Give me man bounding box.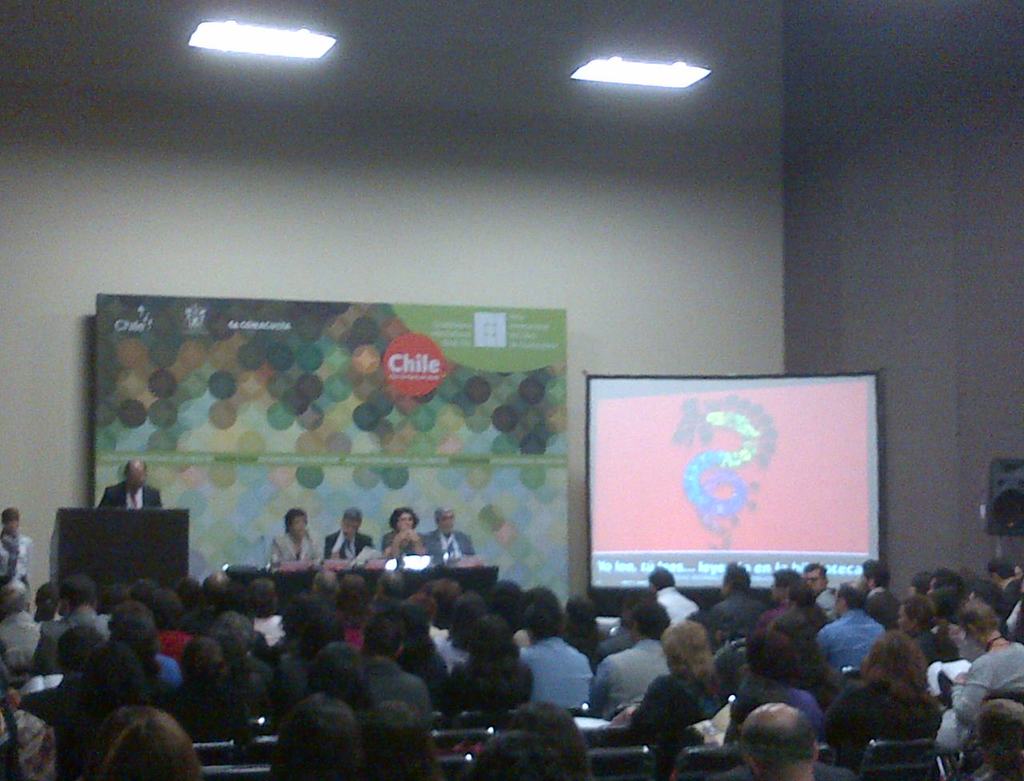
355,611,432,728.
